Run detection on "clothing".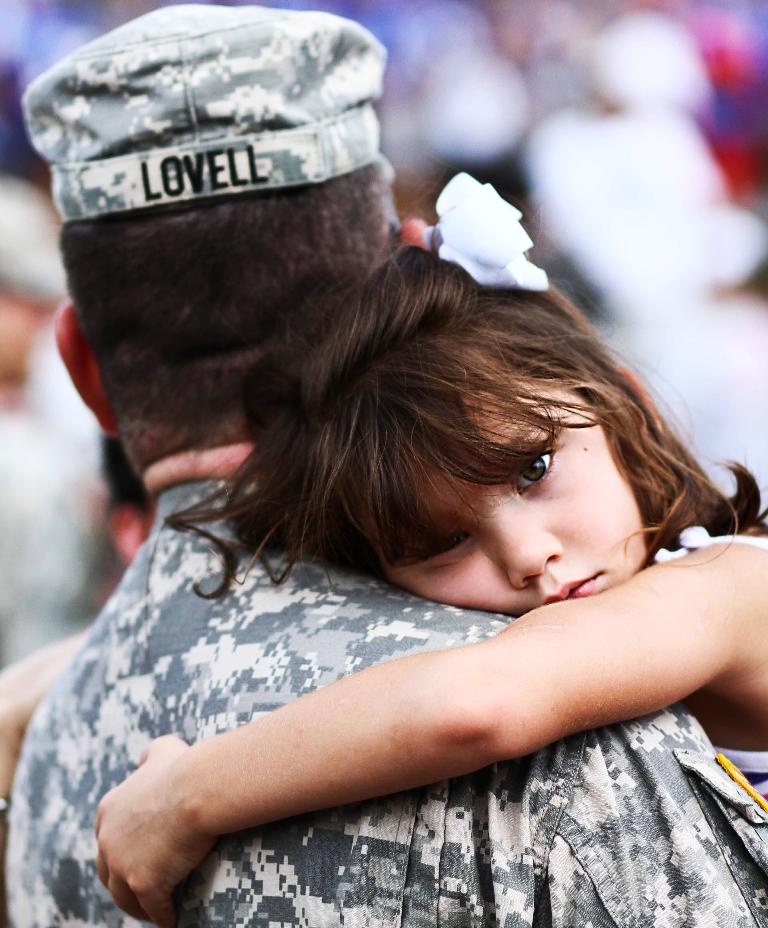
Result: BBox(2, 478, 767, 927).
